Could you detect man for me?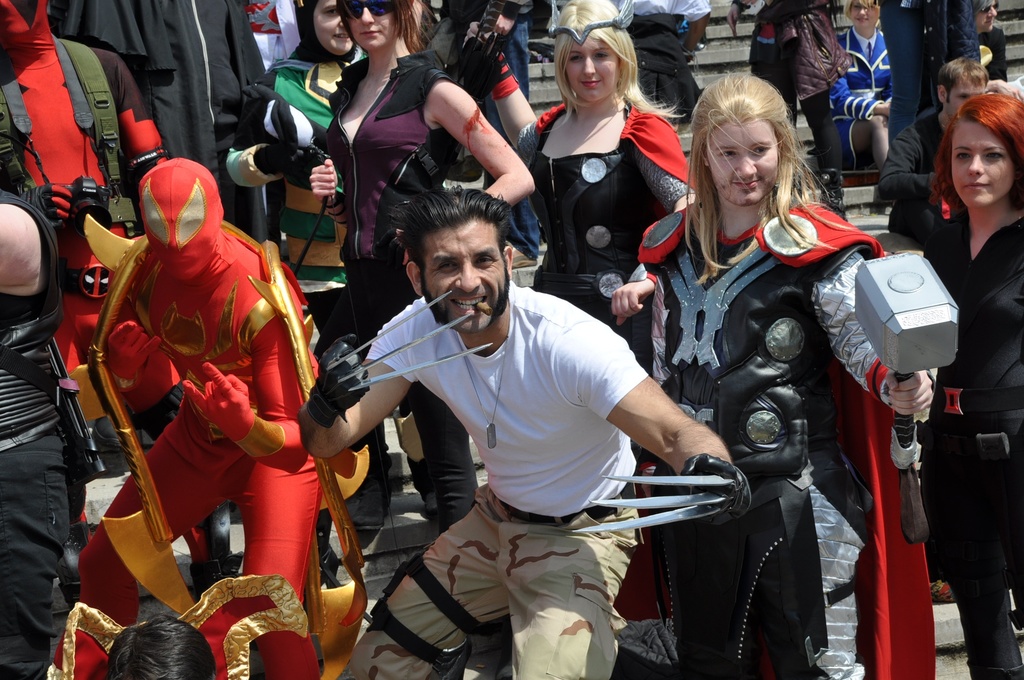
Detection result: 325, 154, 771, 679.
